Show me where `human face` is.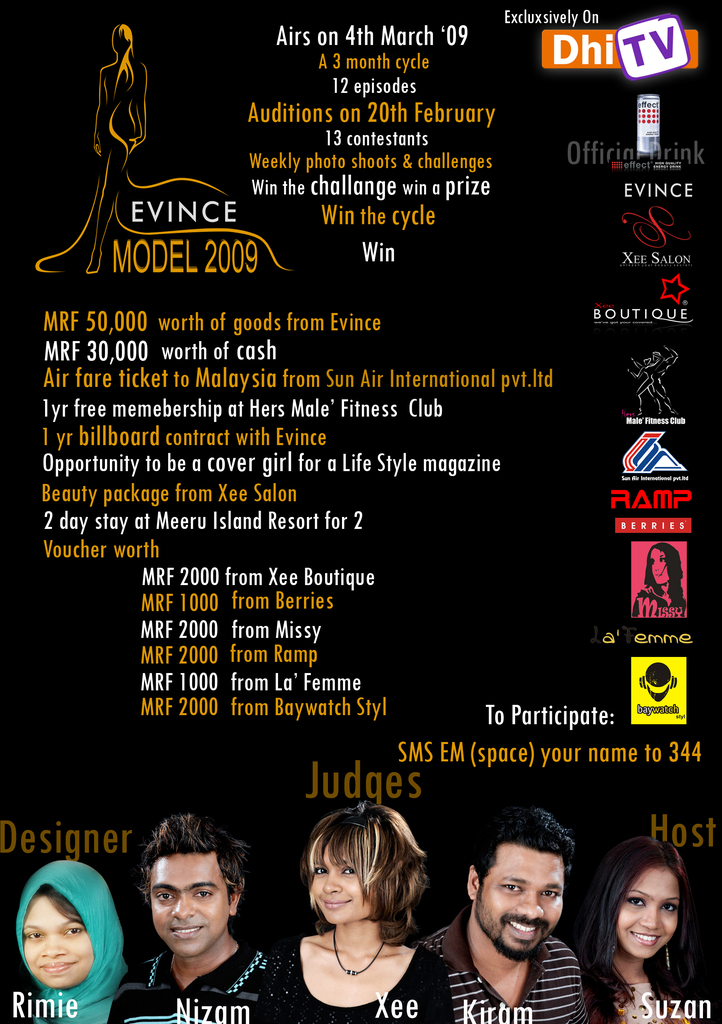
`human face` is at crop(616, 863, 679, 961).
